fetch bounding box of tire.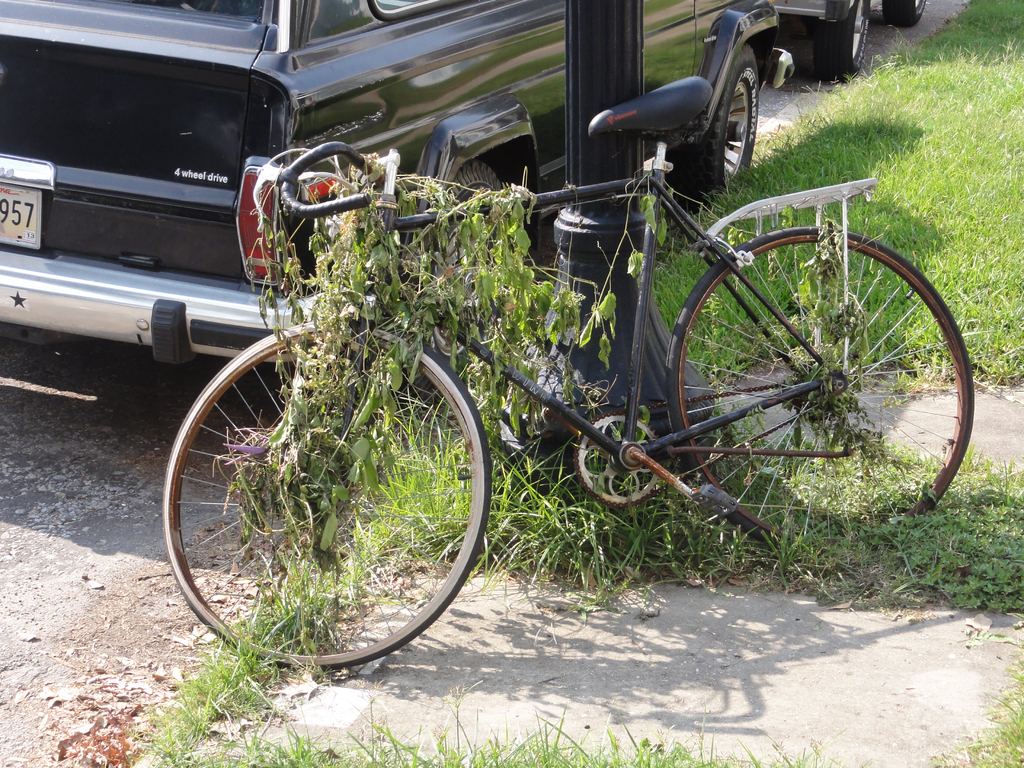
Bbox: 813/0/875/95.
